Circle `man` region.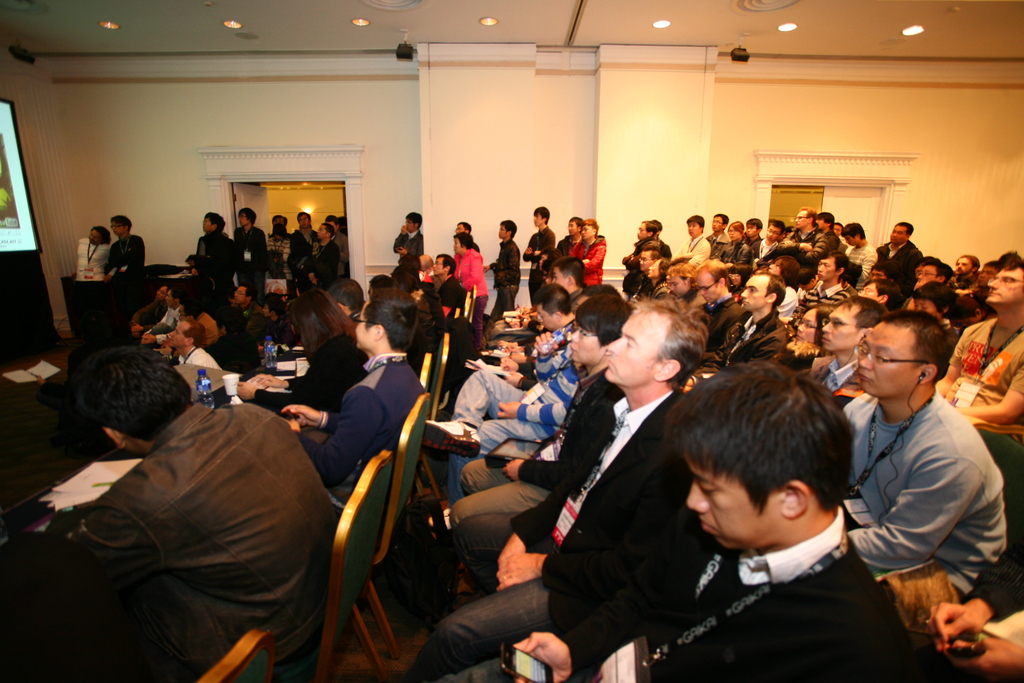
Region: left=327, top=210, right=353, bottom=274.
